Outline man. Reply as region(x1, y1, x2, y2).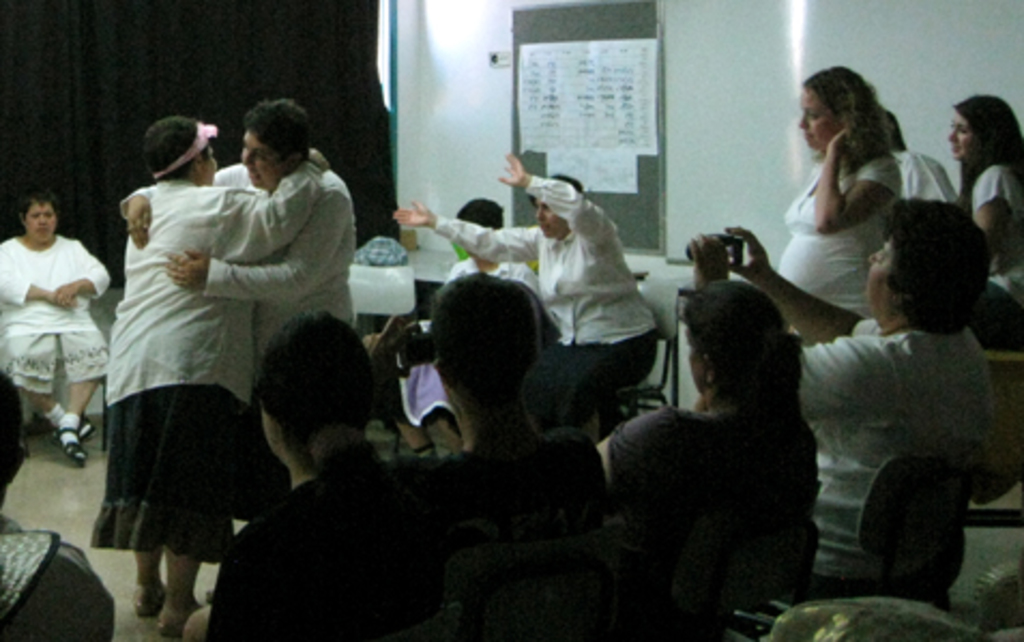
region(144, 131, 371, 584).
